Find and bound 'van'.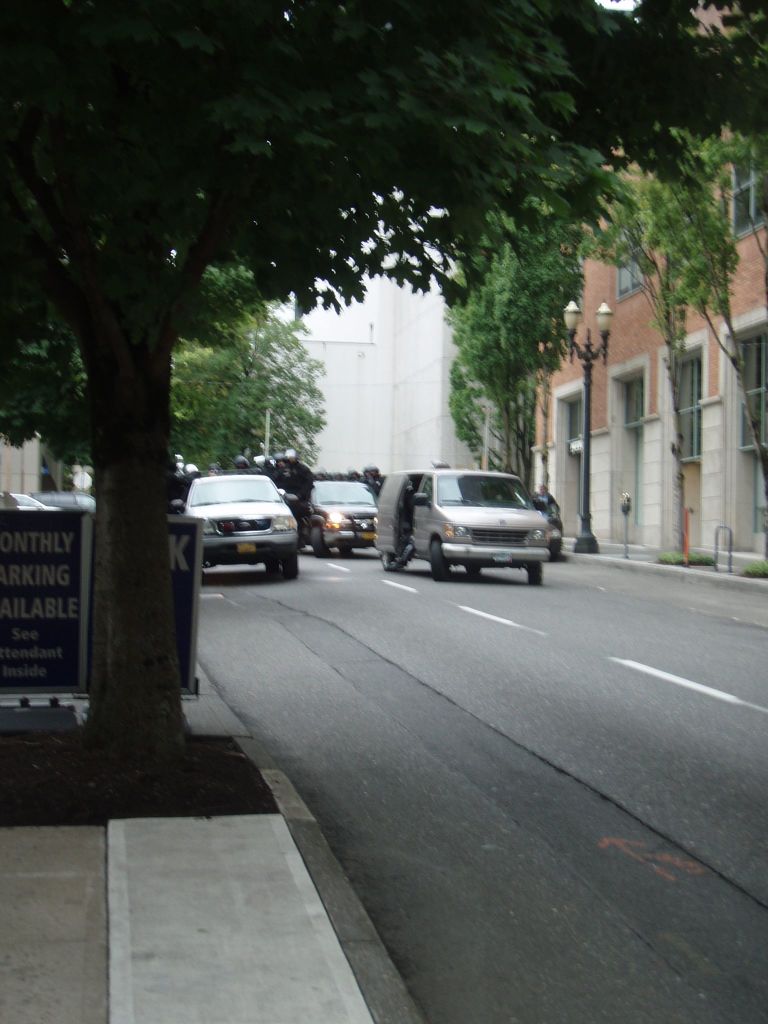
Bound: 373:466:555:581.
